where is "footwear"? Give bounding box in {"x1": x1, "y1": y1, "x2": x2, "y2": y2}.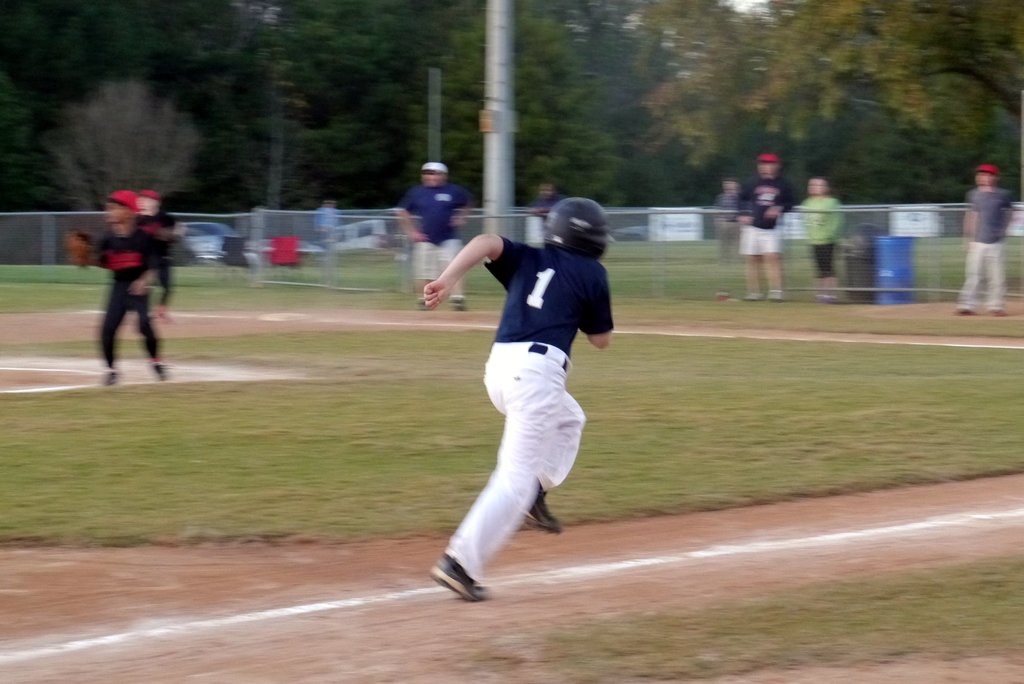
{"x1": 413, "y1": 300, "x2": 427, "y2": 312}.
